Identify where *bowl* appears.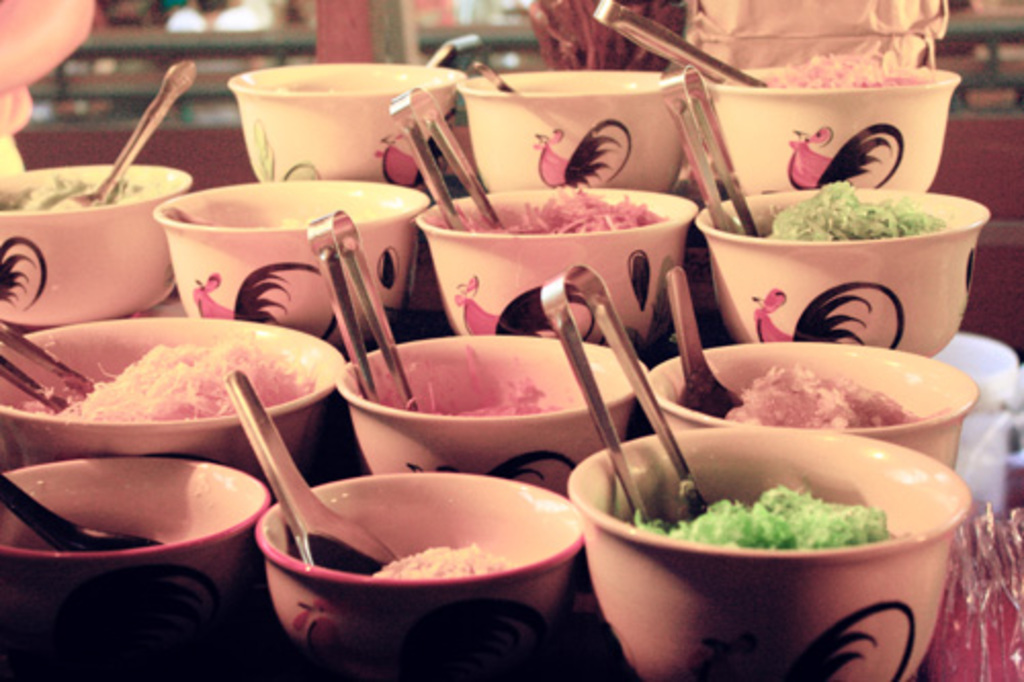
Appears at (240,463,584,645).
